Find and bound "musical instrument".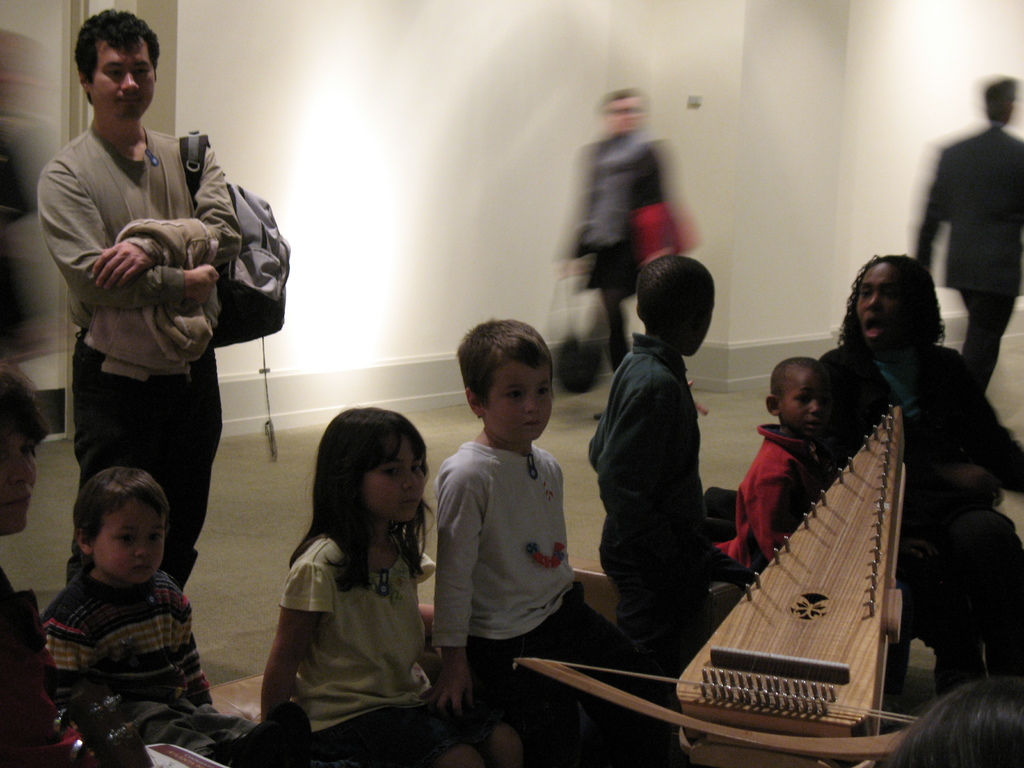
Bound: detection(515, 404, 922, 767).
